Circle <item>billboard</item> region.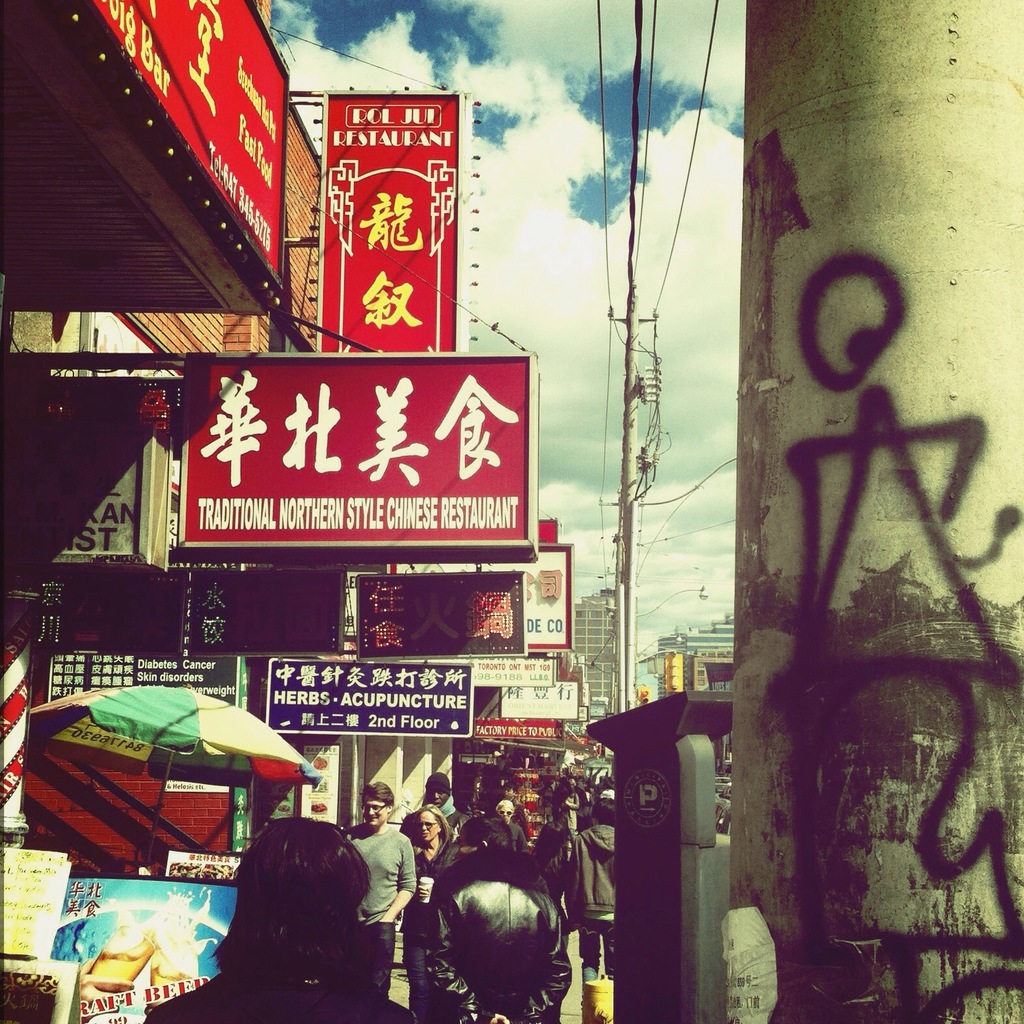
Region: locate(319, 92, 469, 360).
